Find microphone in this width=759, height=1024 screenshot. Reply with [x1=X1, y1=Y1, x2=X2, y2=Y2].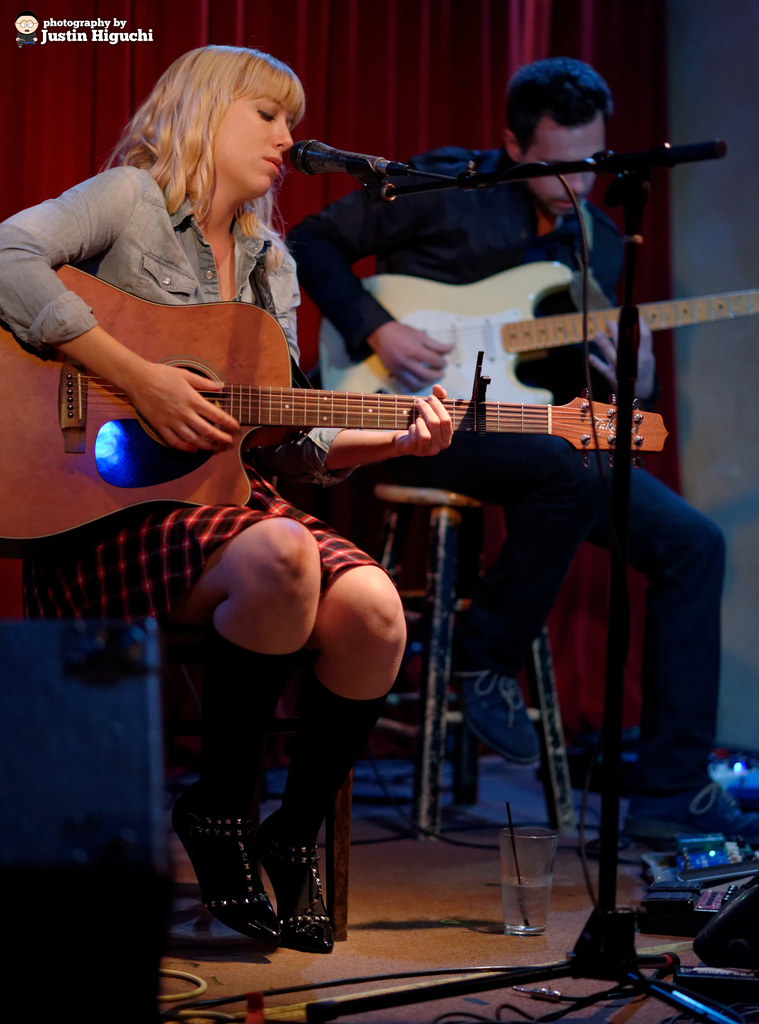
[x1=290, y1=125, x2=418, y2=188].
